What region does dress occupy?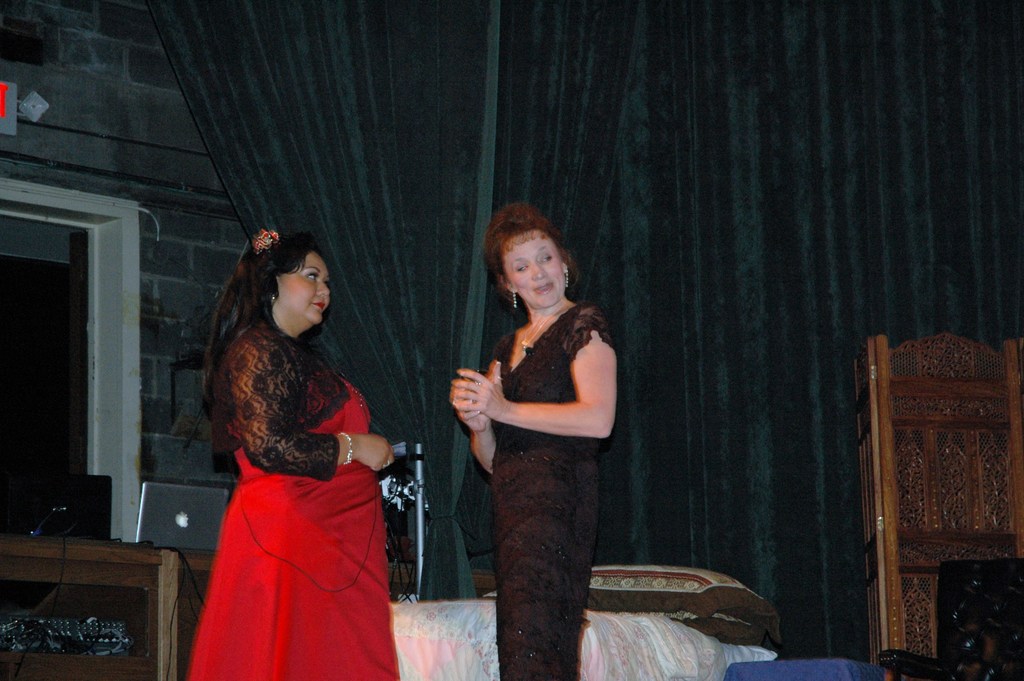
box=[498, 305, 616, 680].
